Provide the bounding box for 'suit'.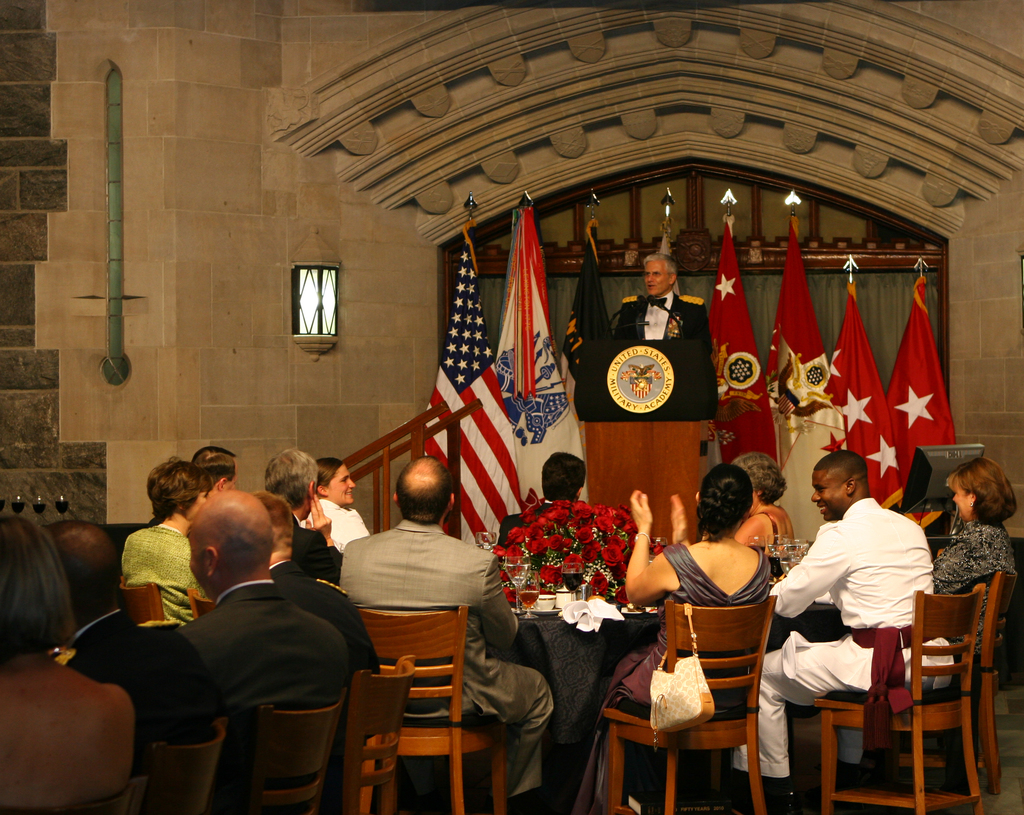
<region>335, 519, 556, 799</region>.
